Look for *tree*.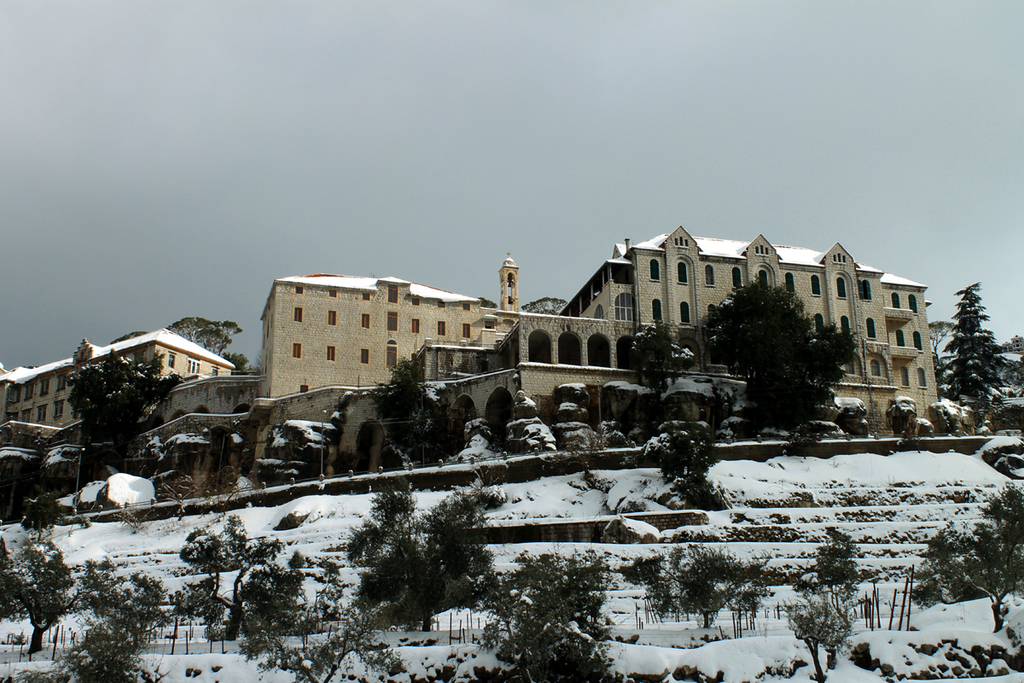
Found: 366,342,480,467.
